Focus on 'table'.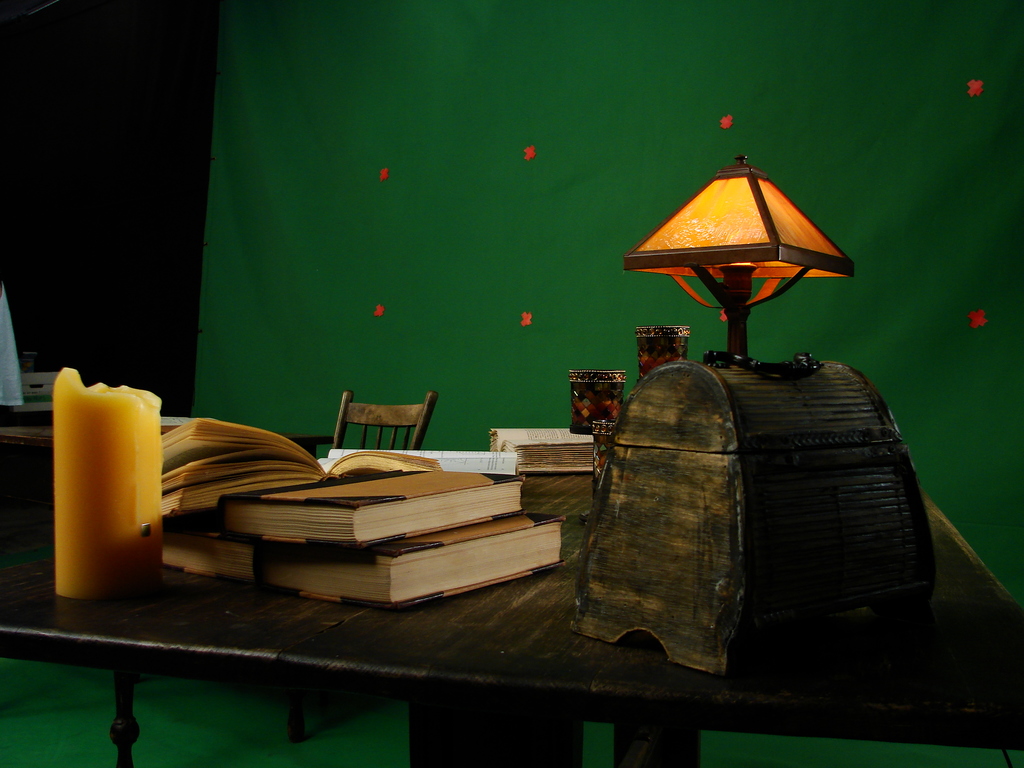
Focused at box(36, 359, 929, 718).
